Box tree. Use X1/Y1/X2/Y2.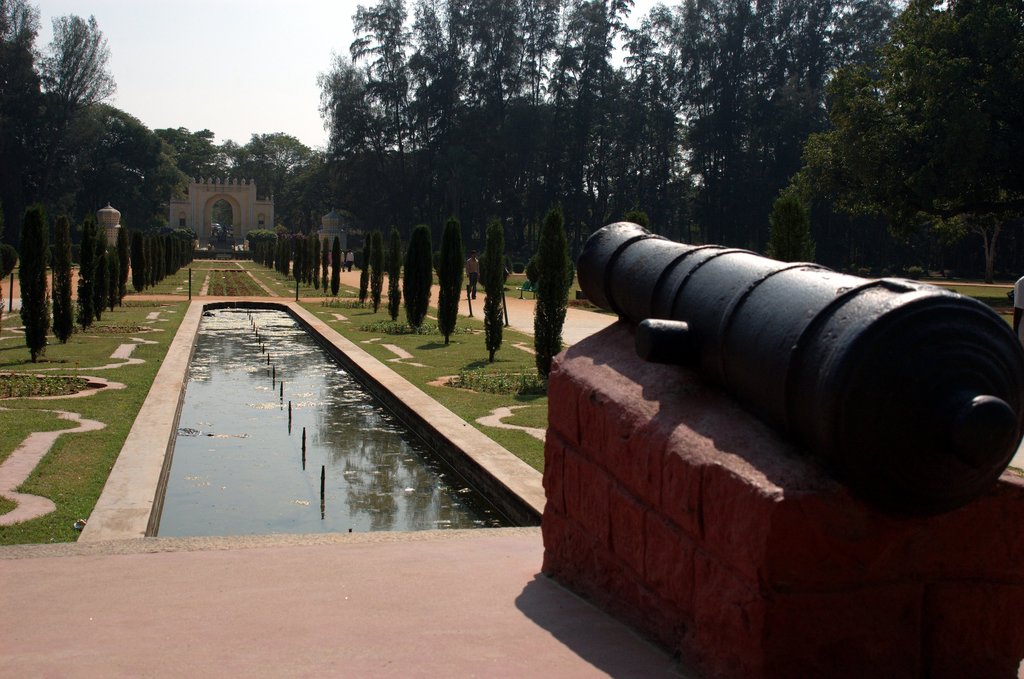
317/0/915/257.
